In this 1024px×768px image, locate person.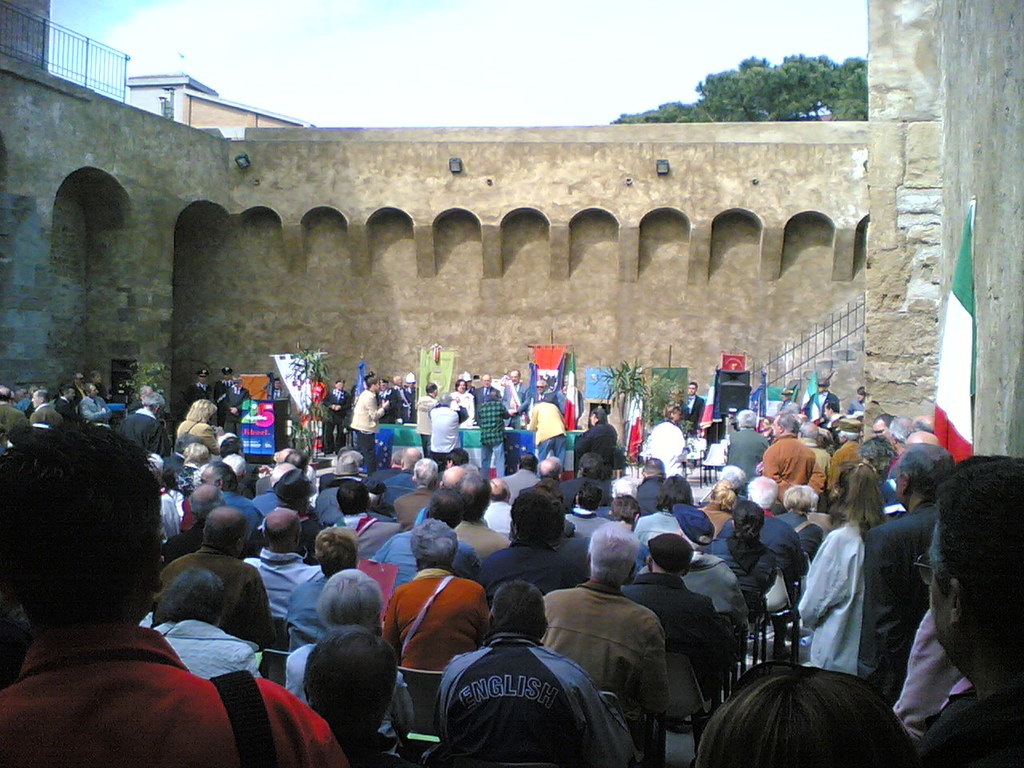
Bounding box: [x1=499, y1=442, x2=547, y2=502].
